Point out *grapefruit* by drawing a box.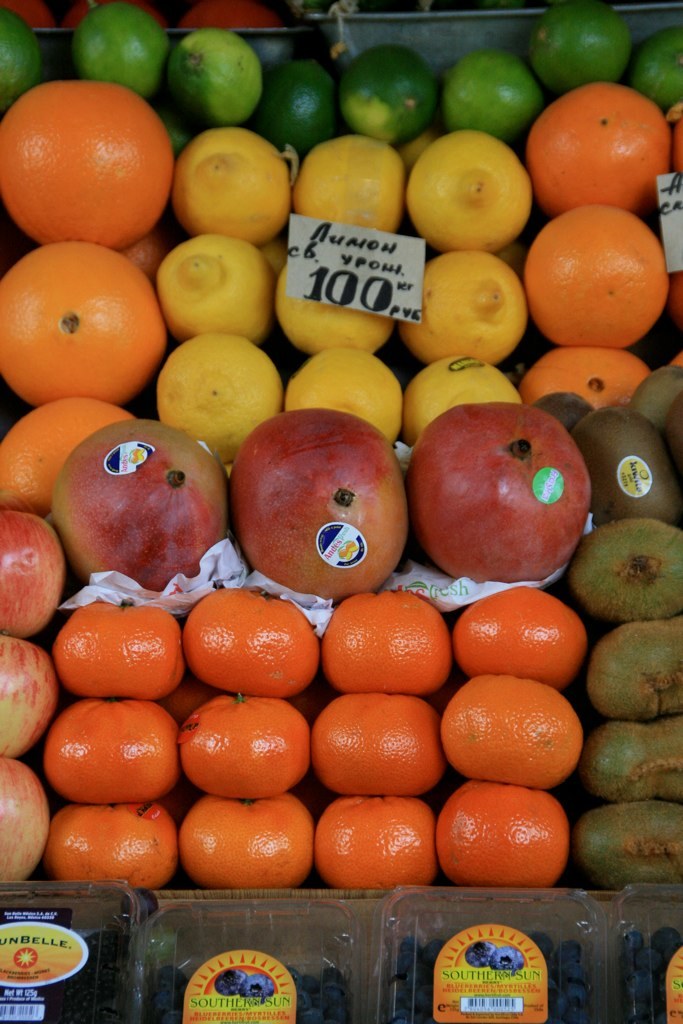
Rect(513, 342, 654, 416).
